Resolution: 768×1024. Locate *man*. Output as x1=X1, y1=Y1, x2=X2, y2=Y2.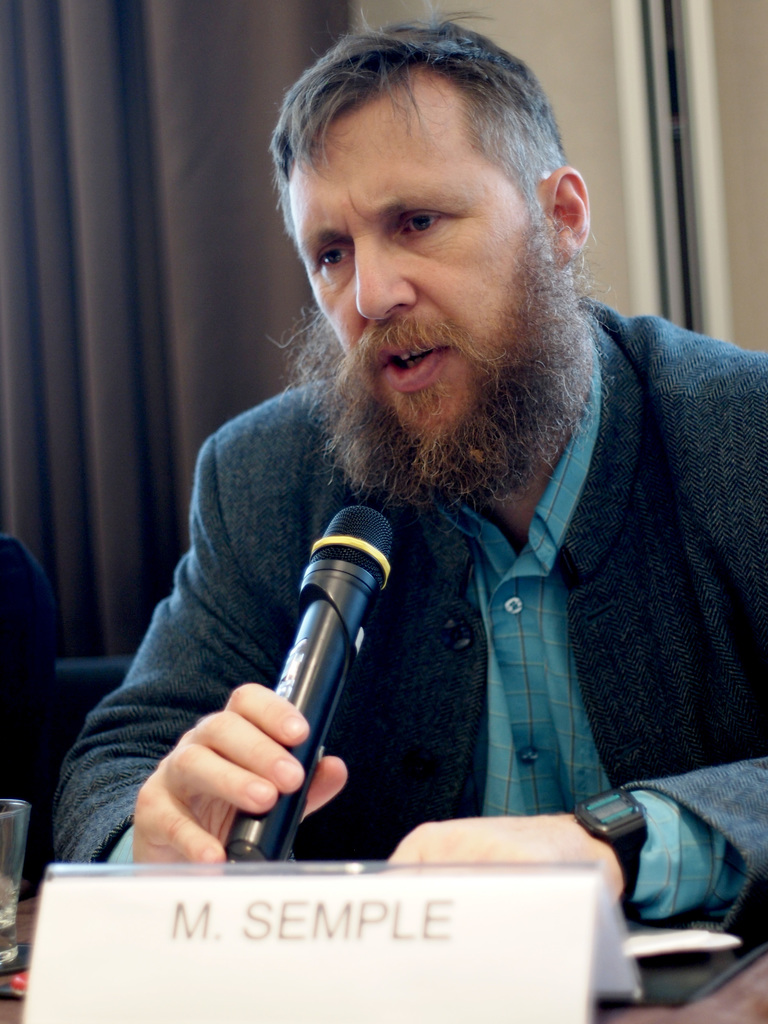
x1=45, y1=5, x2=767, y2=924.
